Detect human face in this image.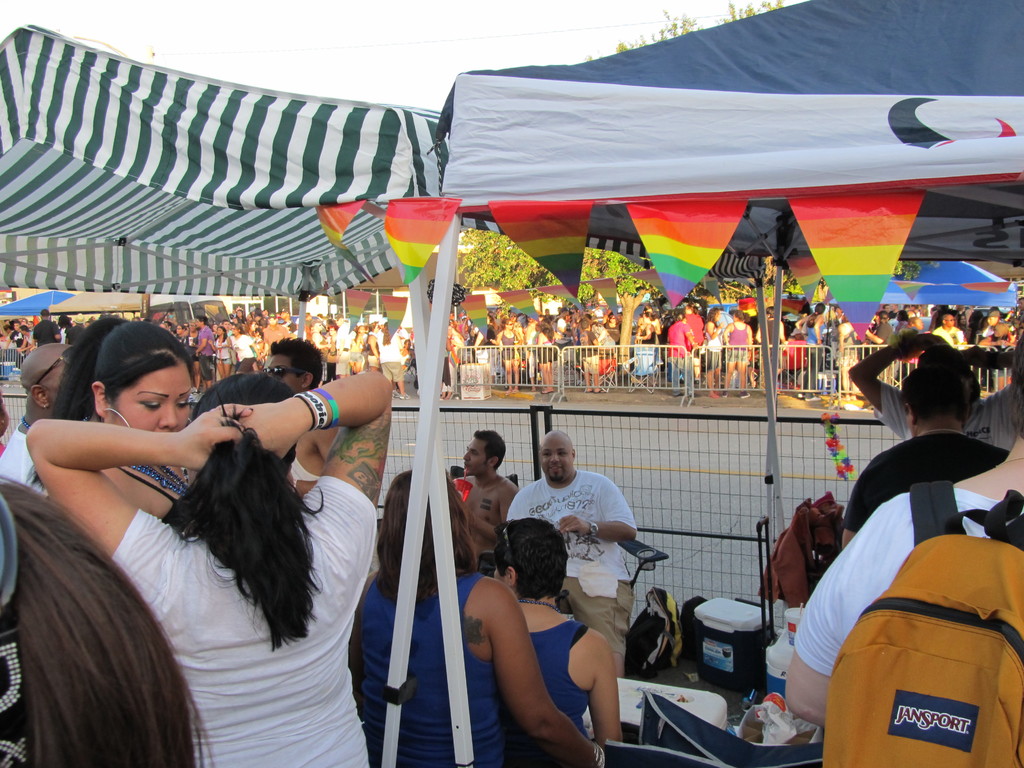
Detection: <box>538,440,573,479</box>.
